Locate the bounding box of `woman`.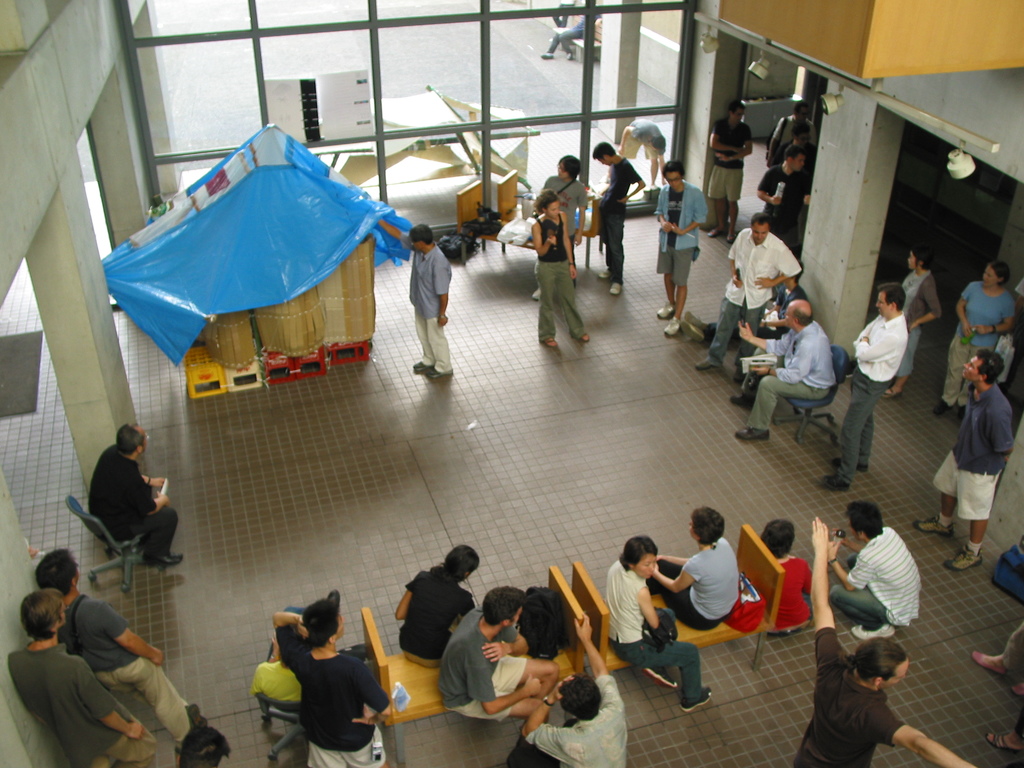
Bounding box: {"x1": 601, "y1": 532, "x2": 709, "y2": 714}.
